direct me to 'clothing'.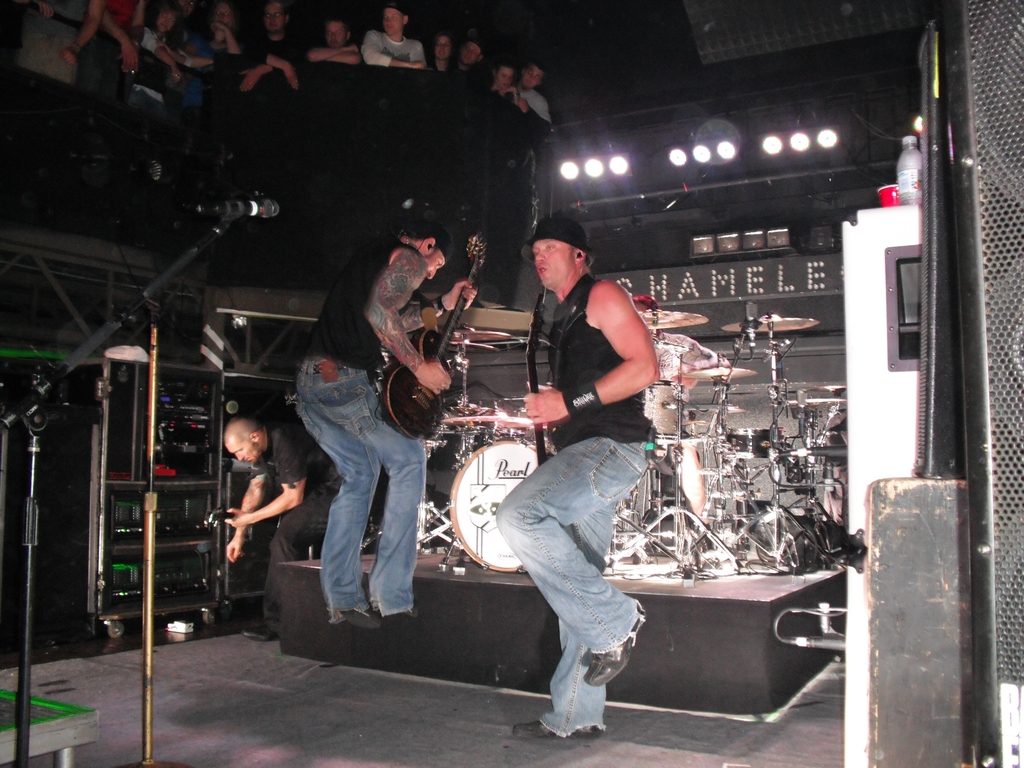
Direction: 494/269/657/737.
